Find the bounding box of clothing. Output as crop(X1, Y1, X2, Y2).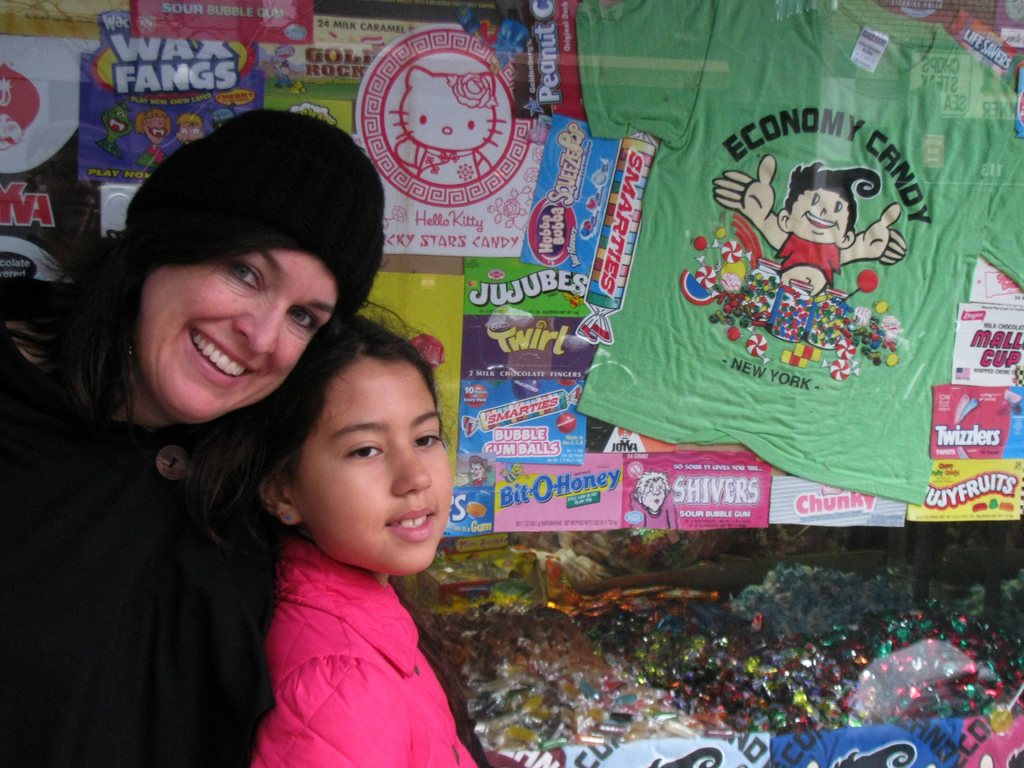
crop(216, 523, 471, 735).
